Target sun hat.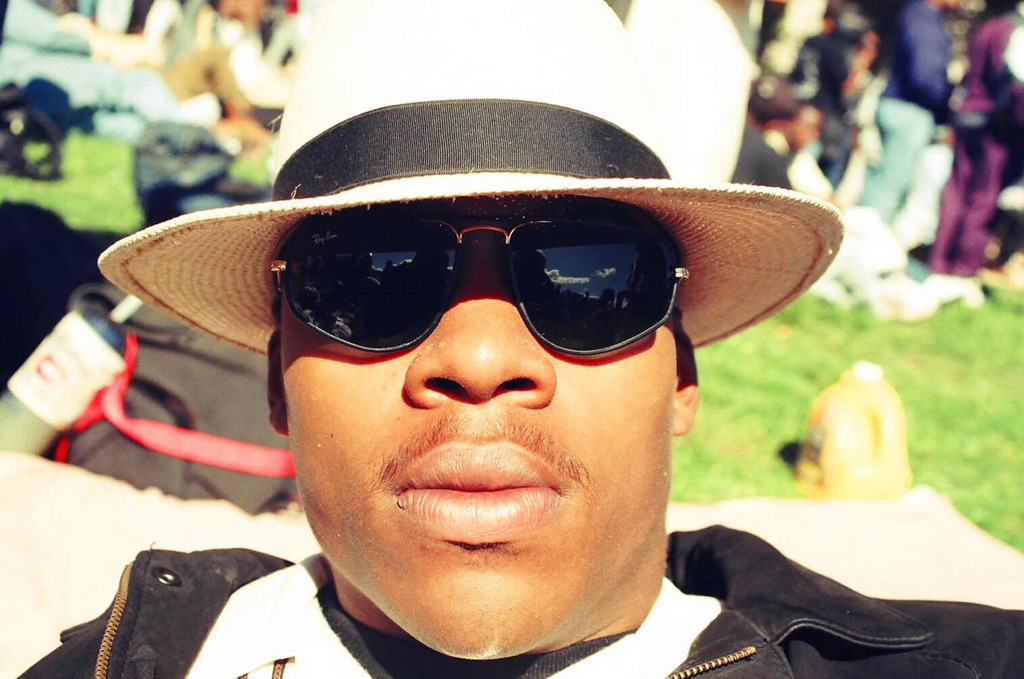
Target region: <box>93,0,845,359</box>.
